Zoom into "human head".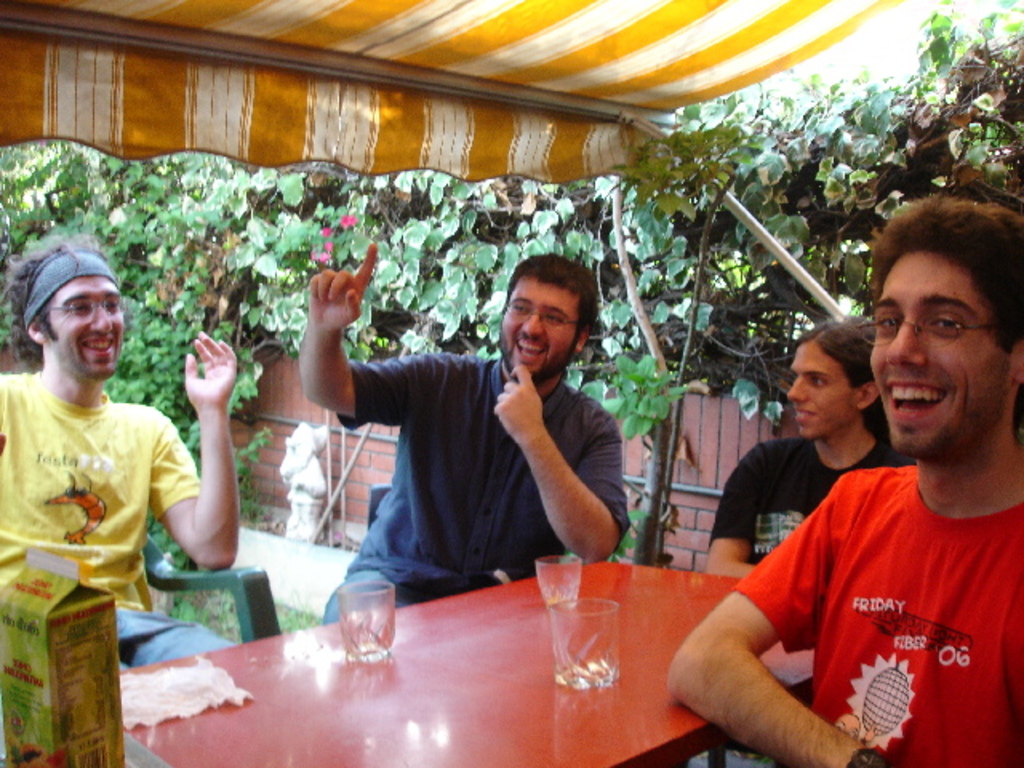
Zoom target: bbox(784, 323, 886, 445).
